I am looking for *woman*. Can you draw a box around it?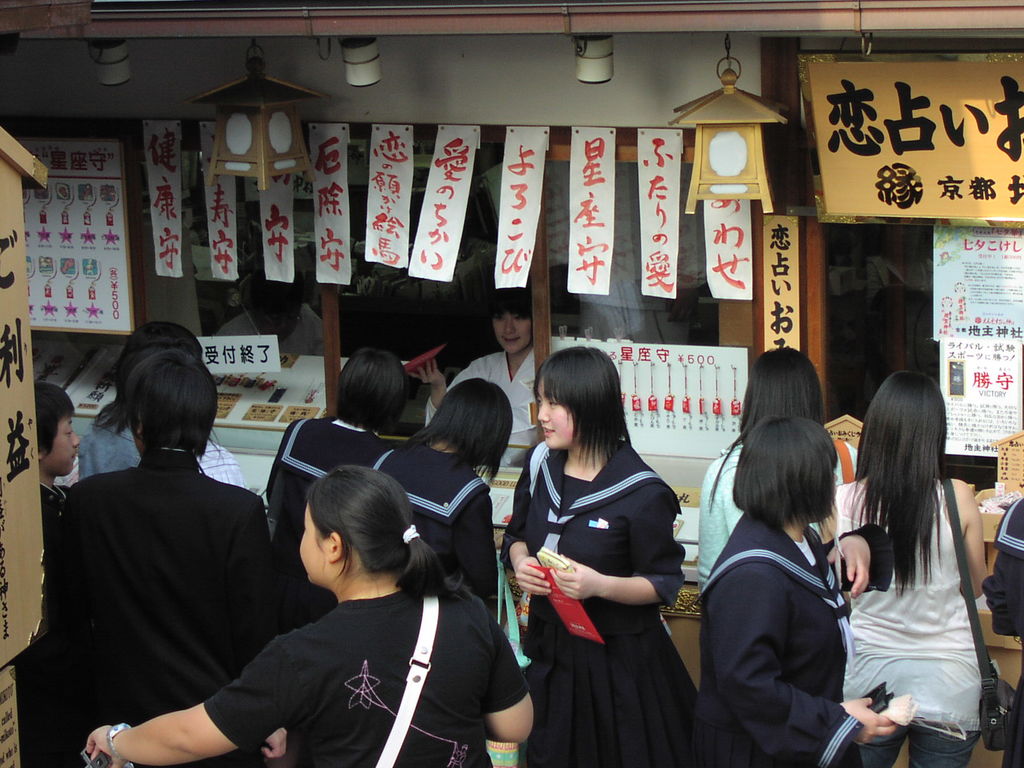
Sure, the bounding box is bbox=(370, 376, 520, 621).
